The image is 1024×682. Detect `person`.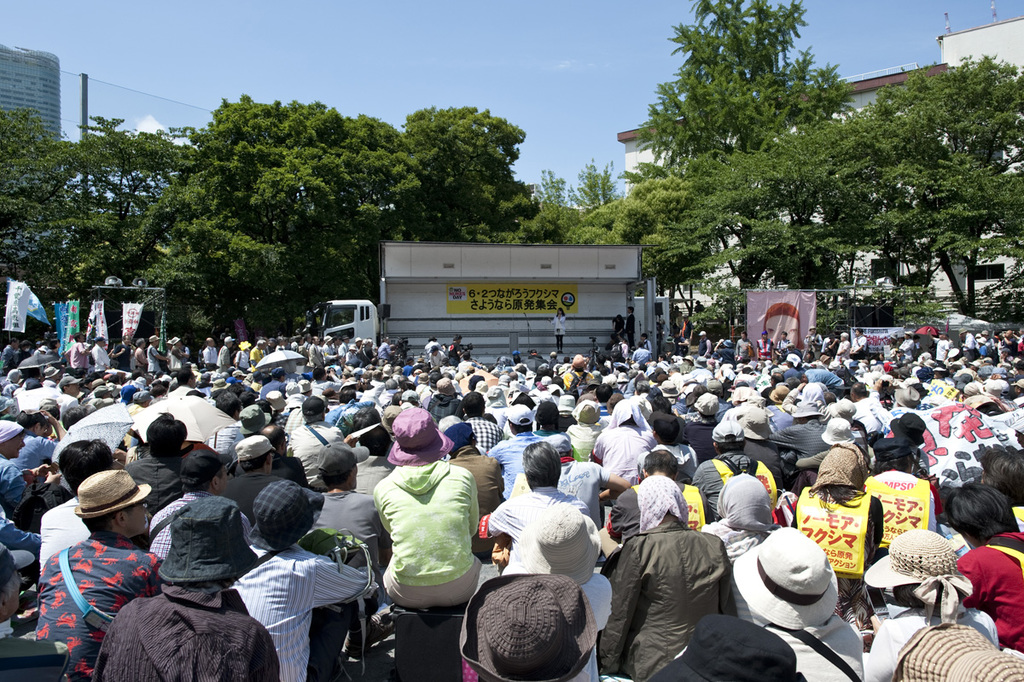
Detection: rect(624, 306, 636, 352).
